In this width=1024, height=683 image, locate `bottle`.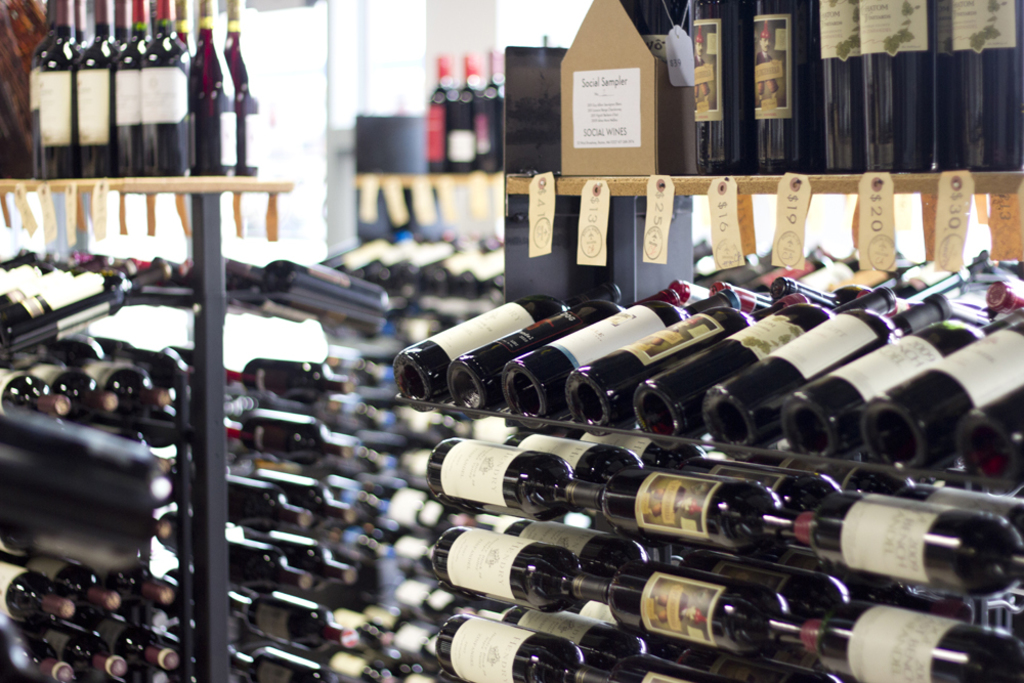
Bounding box: <box>187,0,239,181</box>.
